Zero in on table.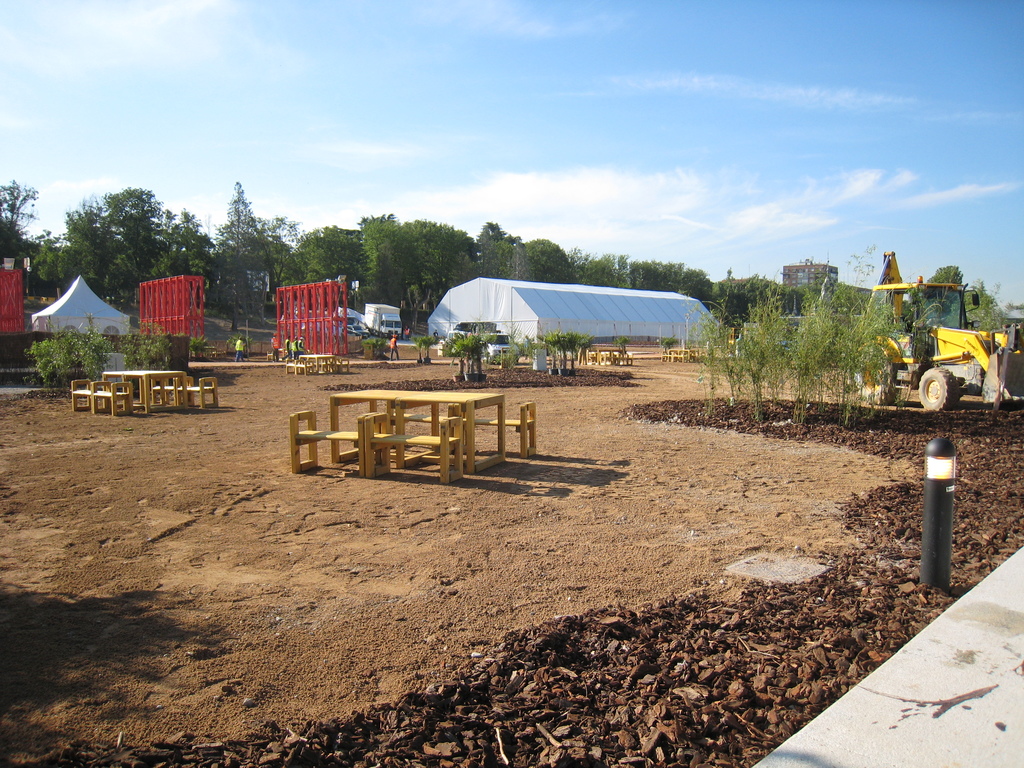
Zeroed in: bbox=[273, 378, 573, 489].
